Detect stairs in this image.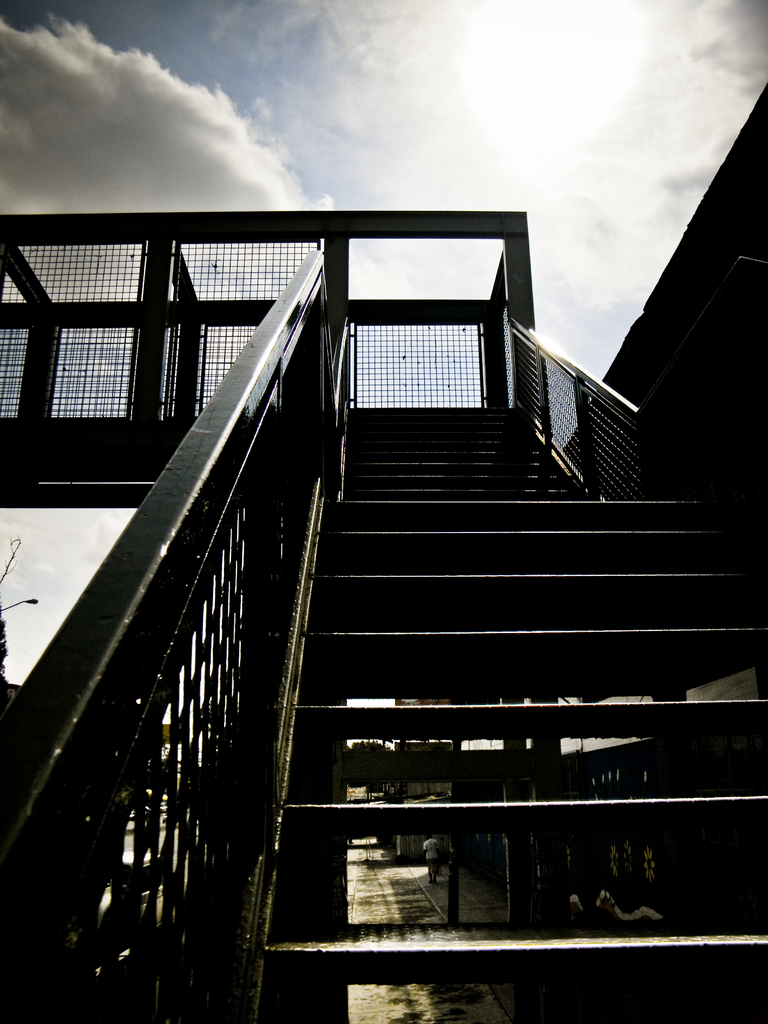
Detection: 222 398 767 1023.
